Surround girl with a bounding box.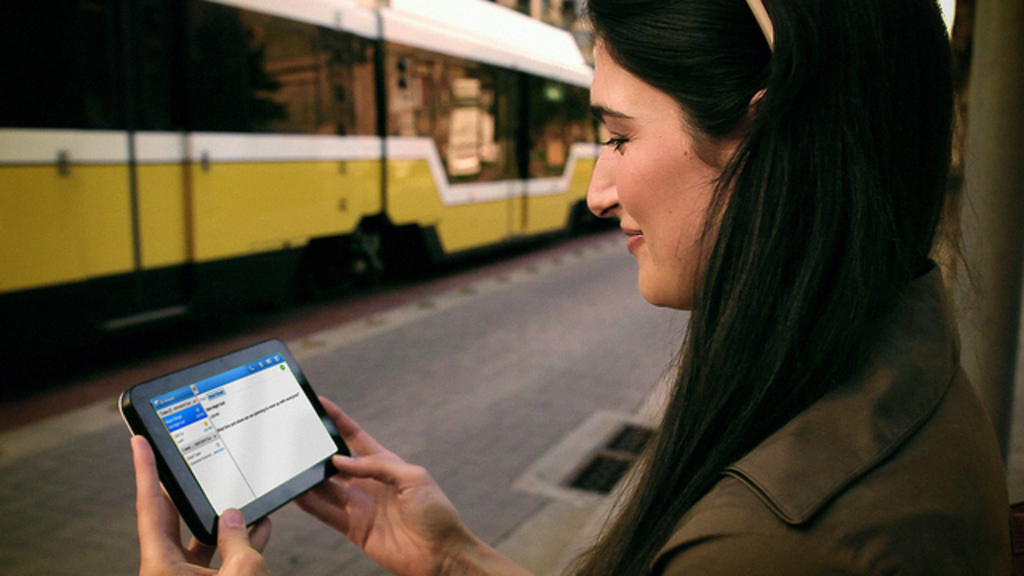
bbox(123, 0, 1022, 573).
